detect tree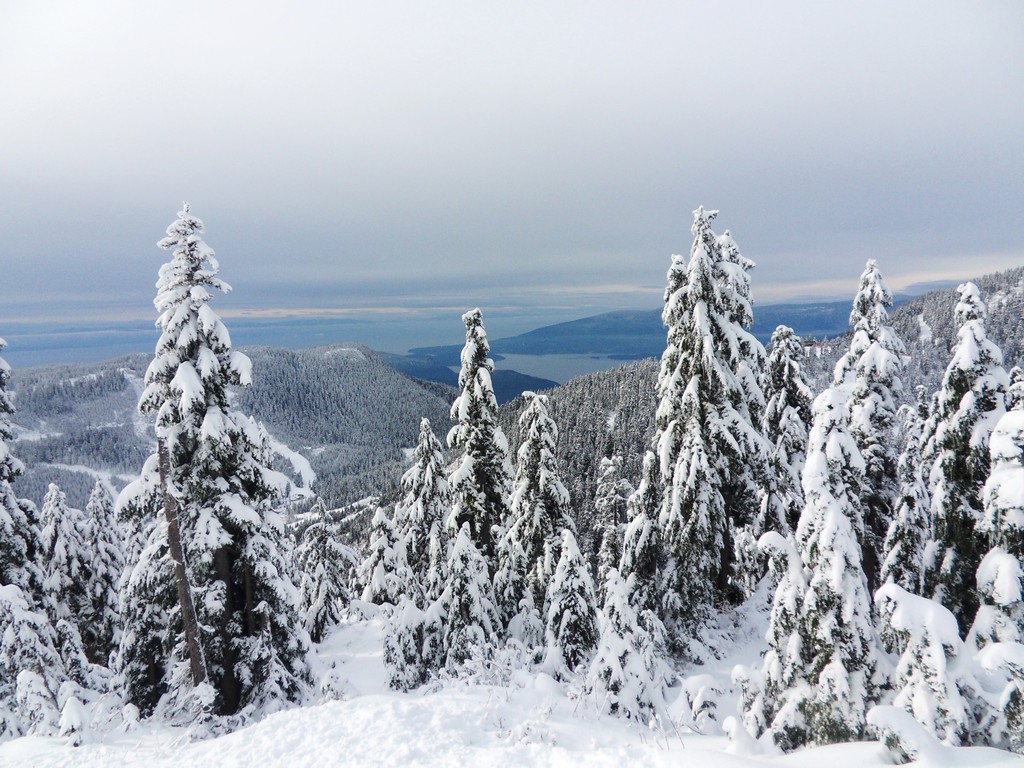
box=[880, 278, 1009, 642]
